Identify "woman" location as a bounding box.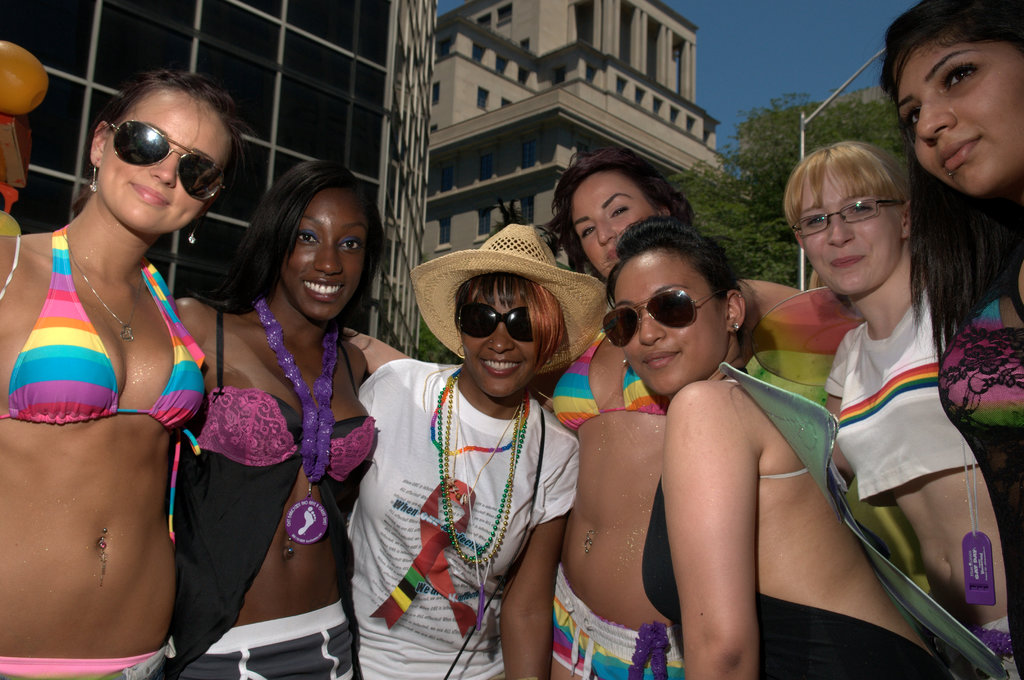
box=[877, 0, 1023, 679].
